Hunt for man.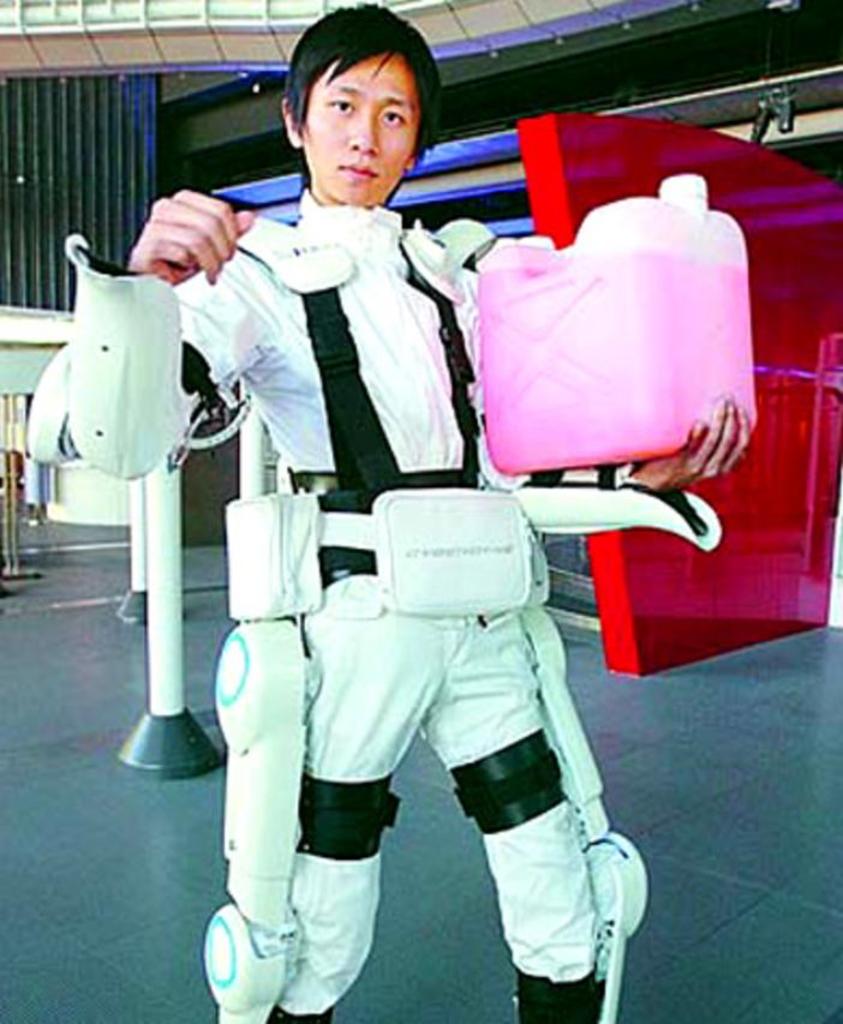
Hunted down at 18, 6, 755, 1023.
